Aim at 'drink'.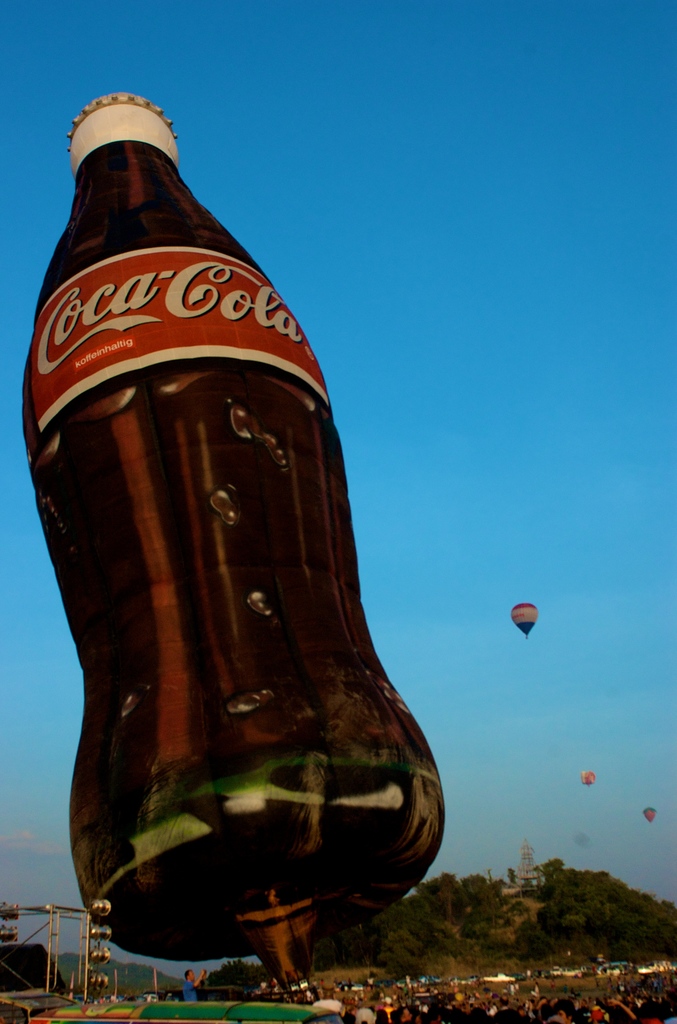
Aimed at [28, 114, 466, 1023].
